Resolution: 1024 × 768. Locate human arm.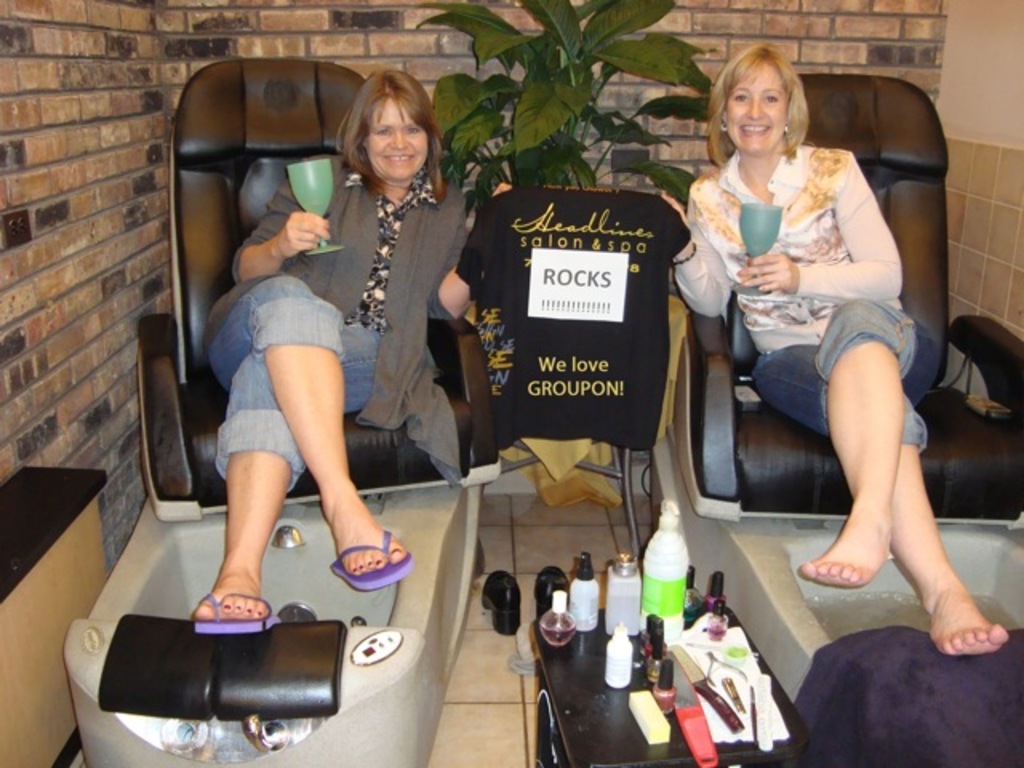
locate(653, 171, 736, 317).
